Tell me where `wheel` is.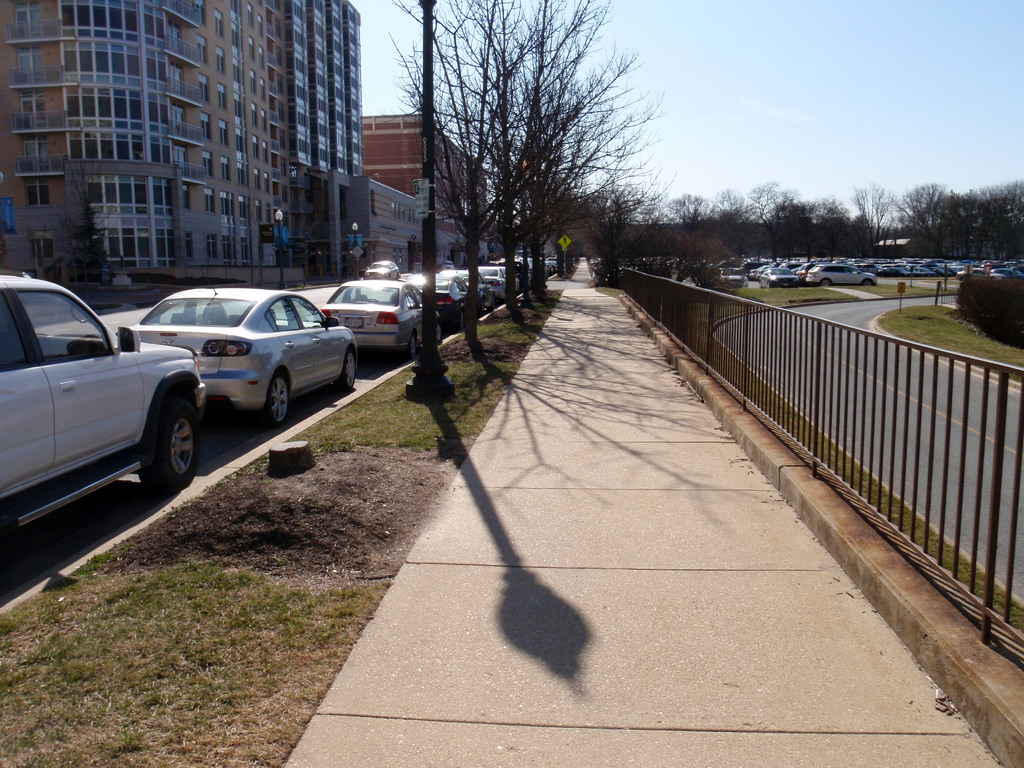
`wheel` is at [x1=460, y1=311, x2=465, y2=328].
